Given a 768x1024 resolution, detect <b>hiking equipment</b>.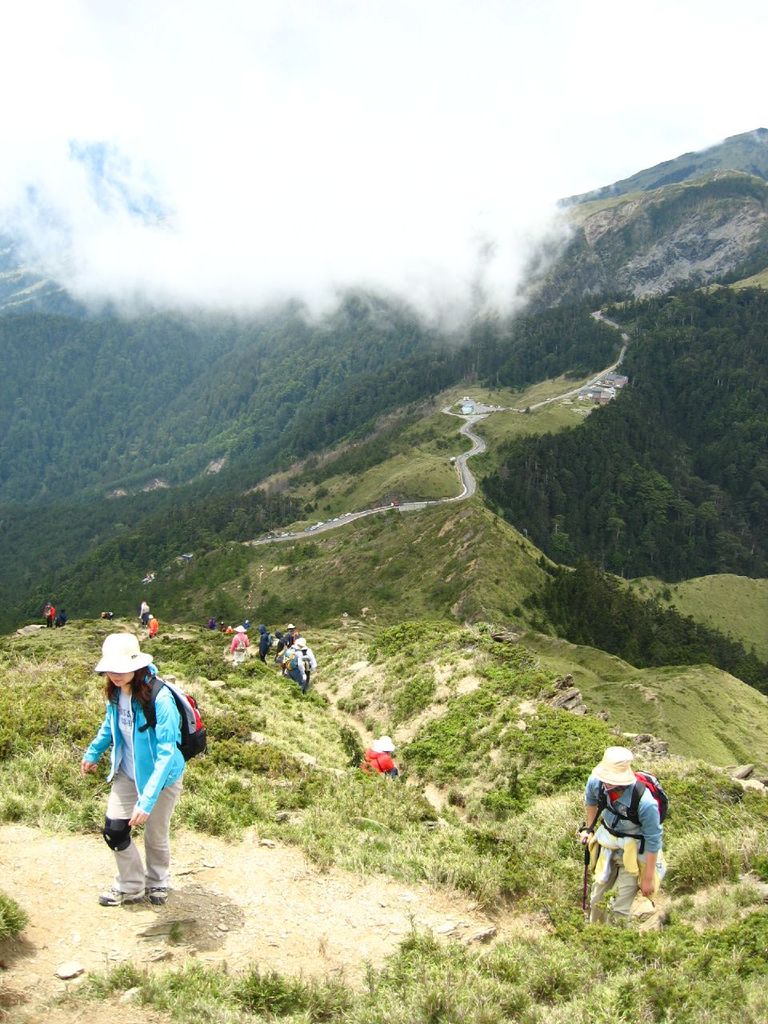
bbox(146, 882, 174, 908).
